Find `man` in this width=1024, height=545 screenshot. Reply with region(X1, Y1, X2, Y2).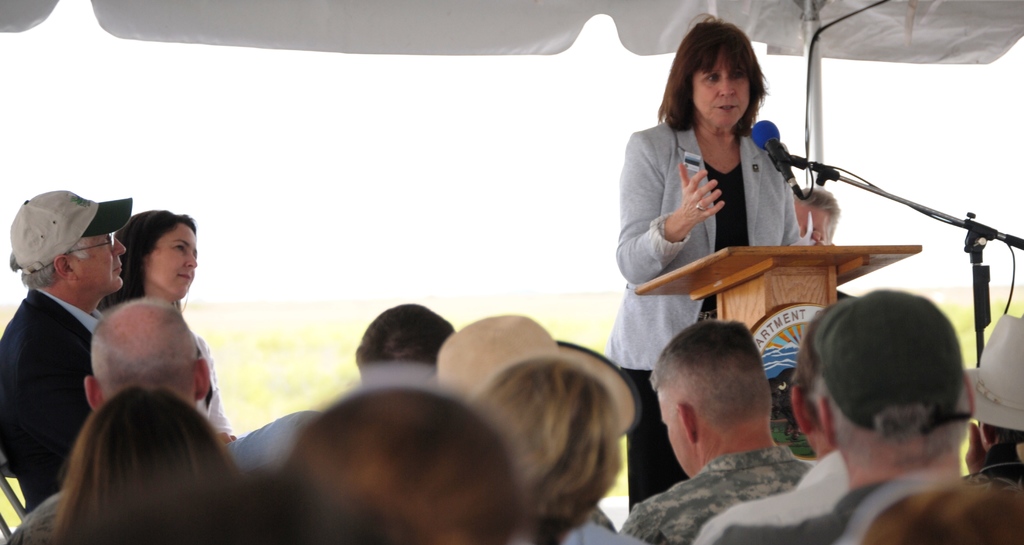
region(4, 183, 140, 497).
